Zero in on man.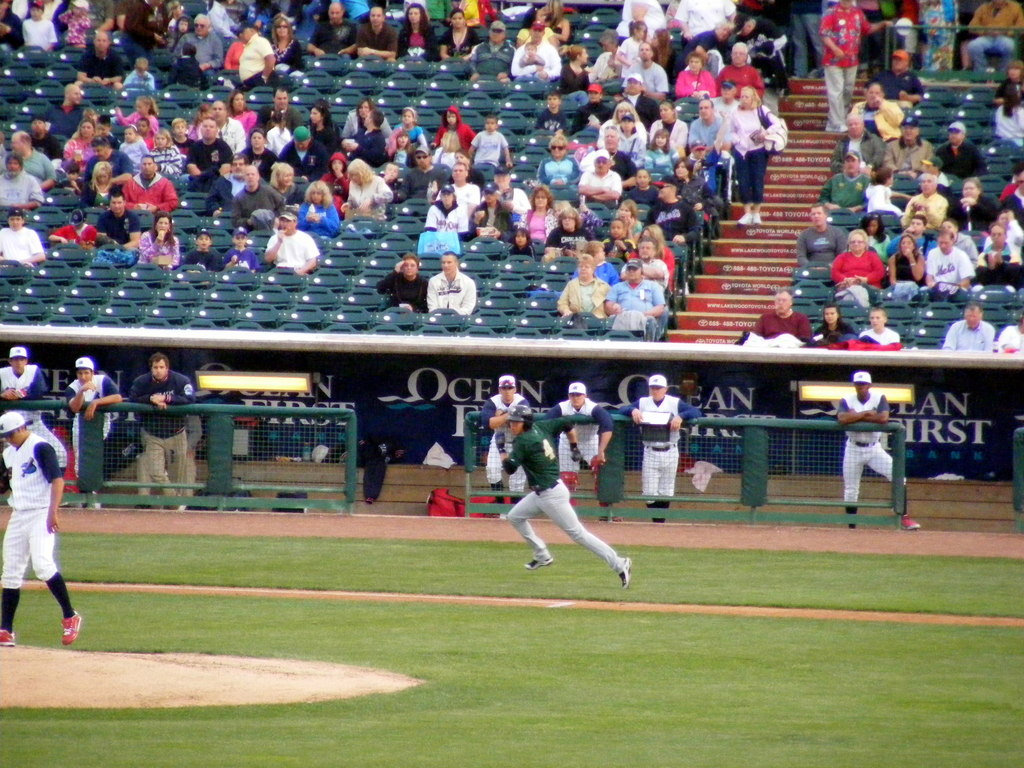
Zeroed in: detection(300, 0, 356, 58).
